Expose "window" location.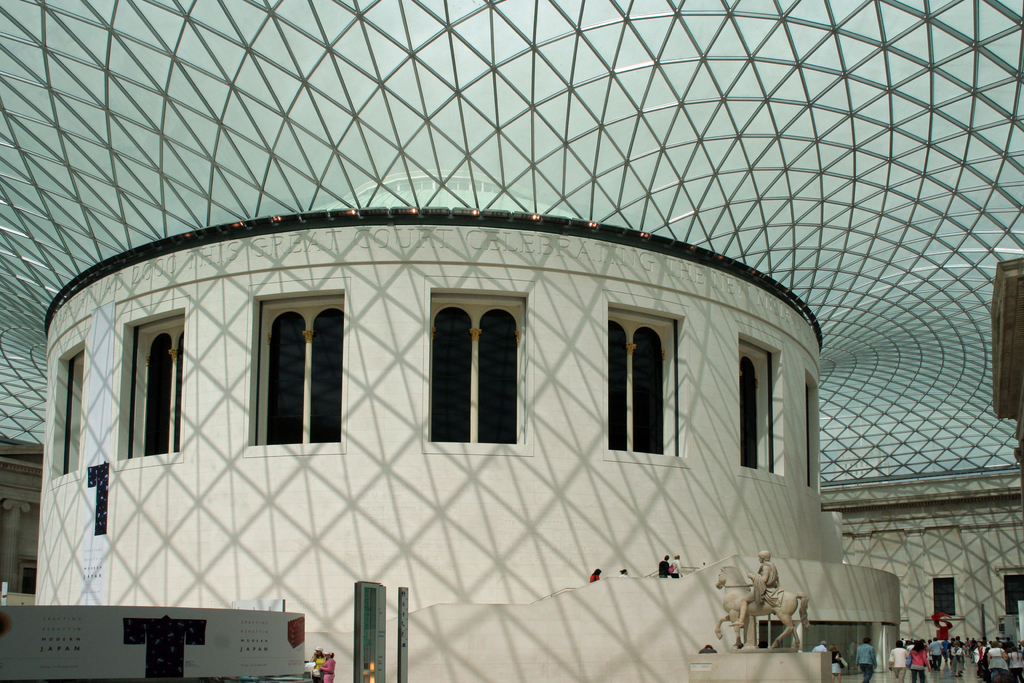
Exposed at Rect(251, 299, 343, 453).
